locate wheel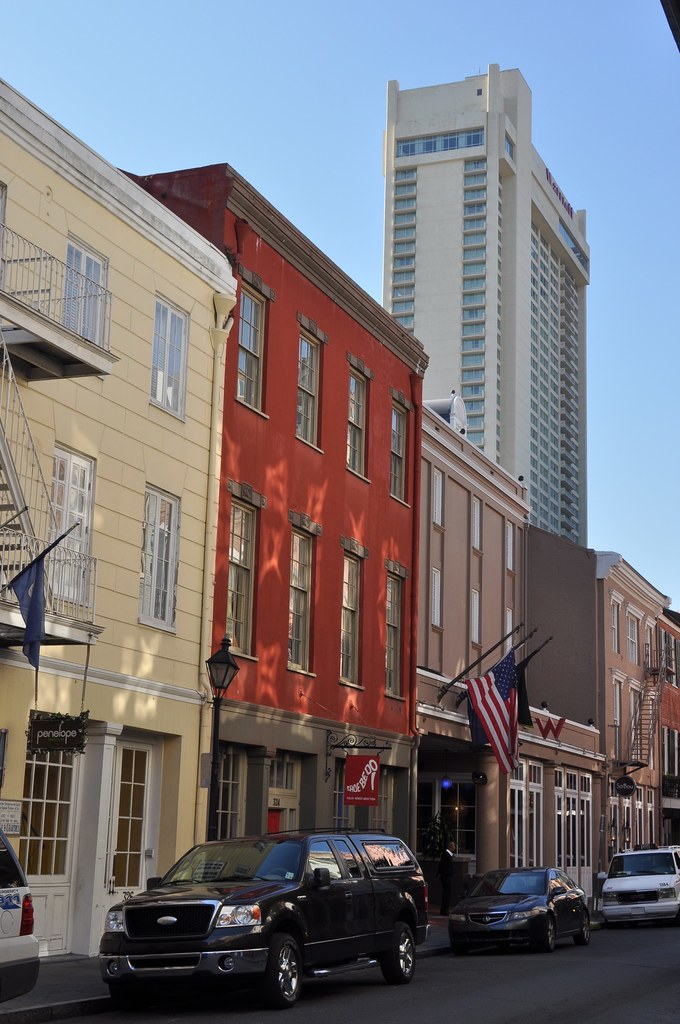
bbox(540, 916, 560, 952)
